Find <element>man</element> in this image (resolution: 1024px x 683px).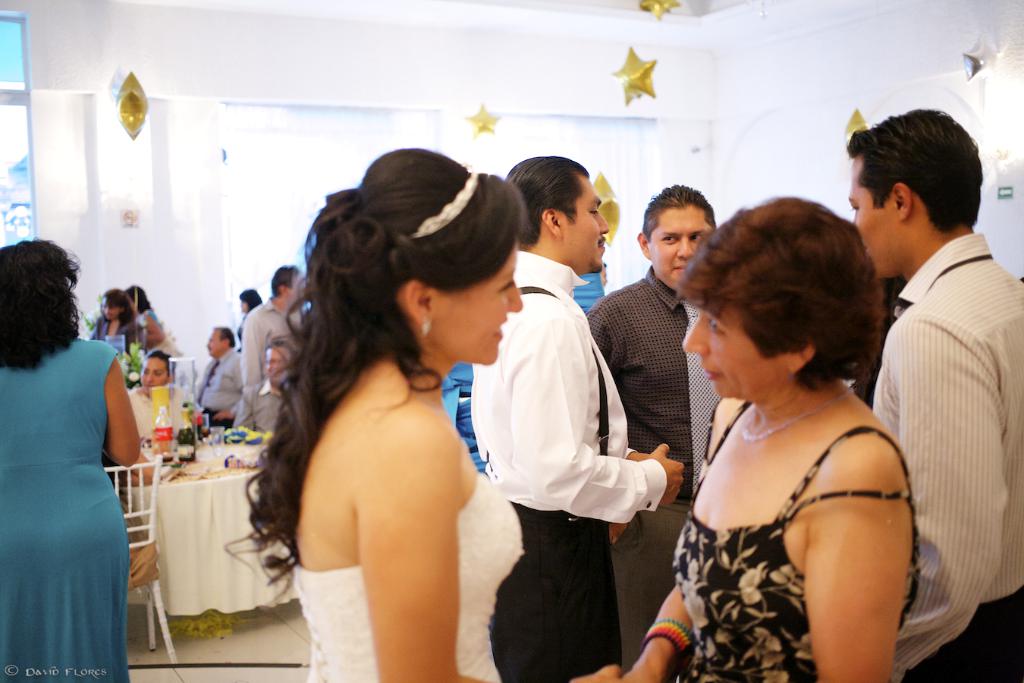
240/268/302/400.
